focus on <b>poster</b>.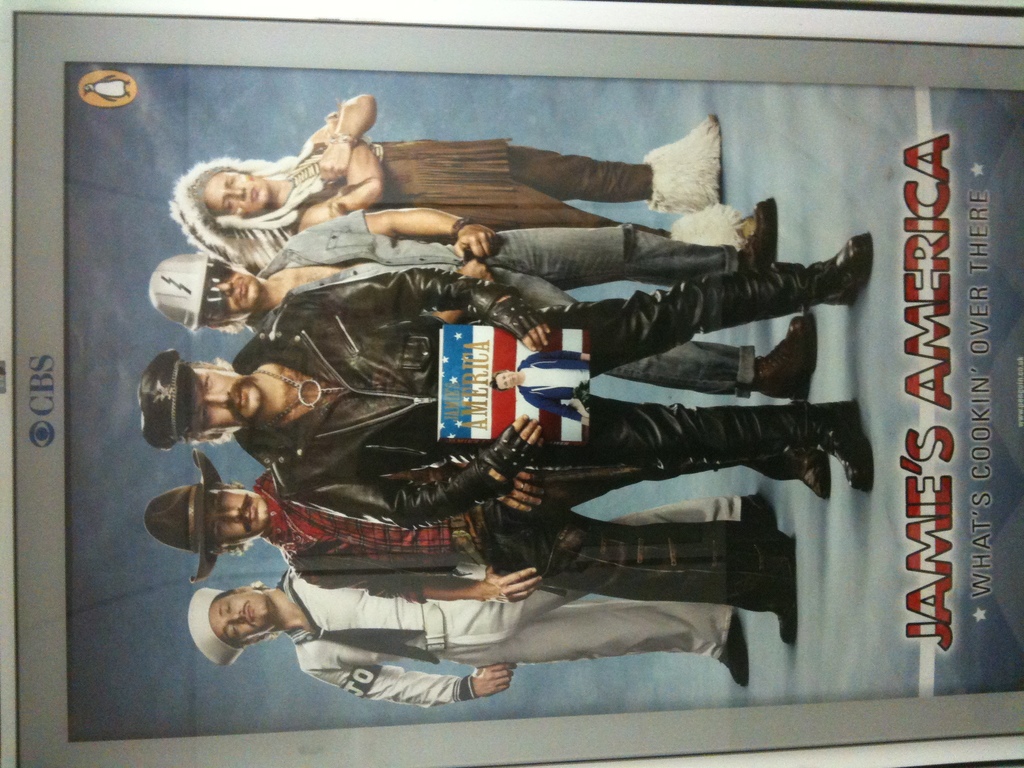
Focused at 64/65/1021/741.
